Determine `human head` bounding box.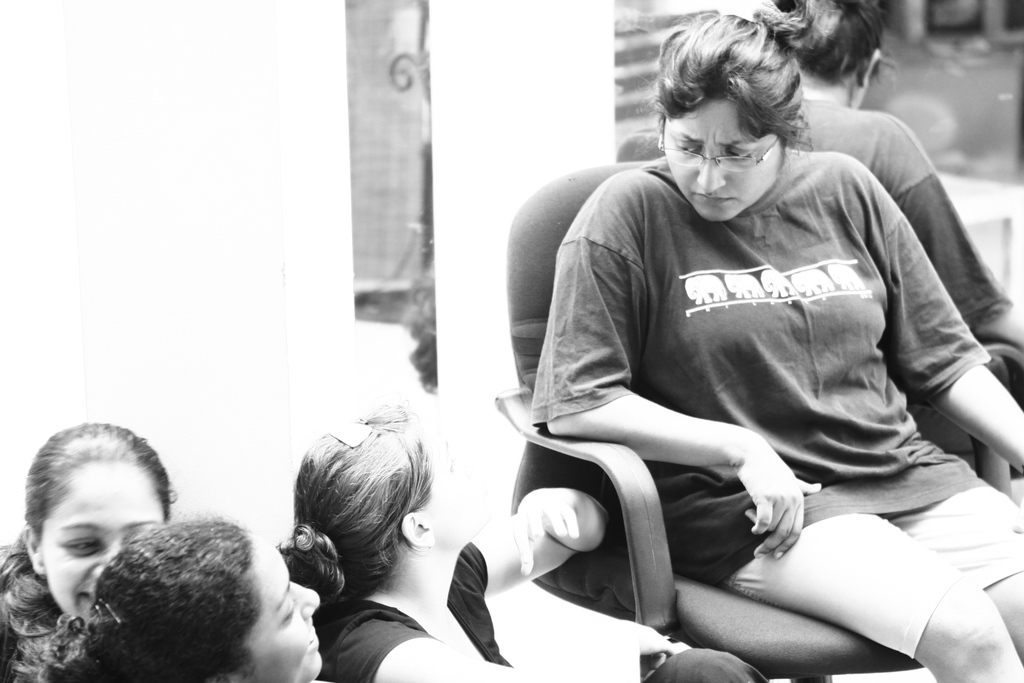
Determined: 650:7:816:226.
